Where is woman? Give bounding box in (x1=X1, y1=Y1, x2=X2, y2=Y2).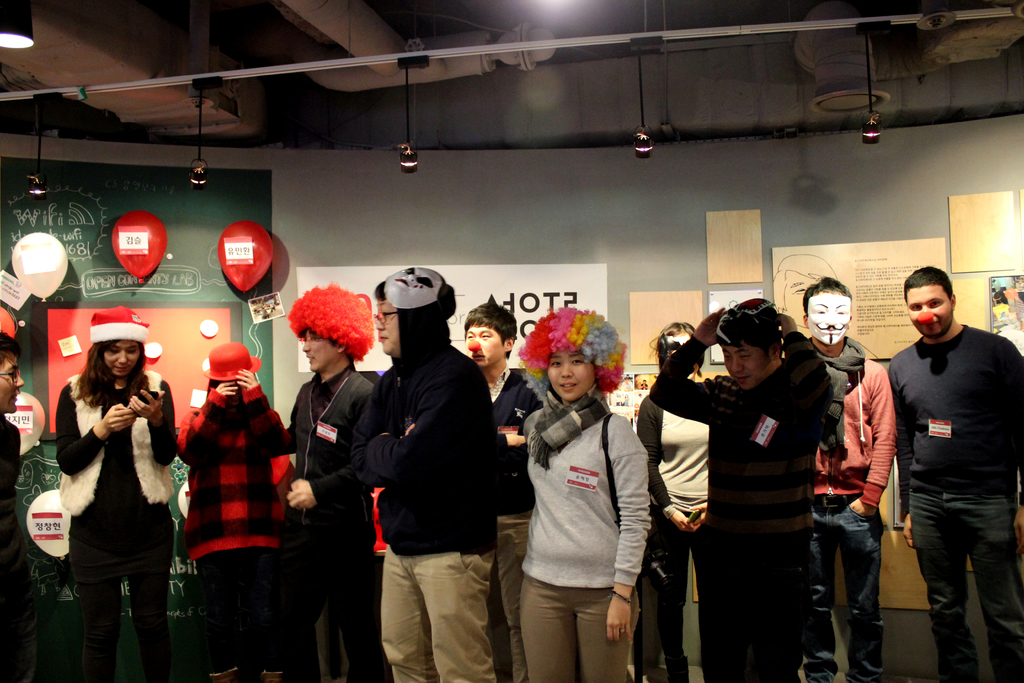
(x1=520, y1=310, x2=652, y2=682).
